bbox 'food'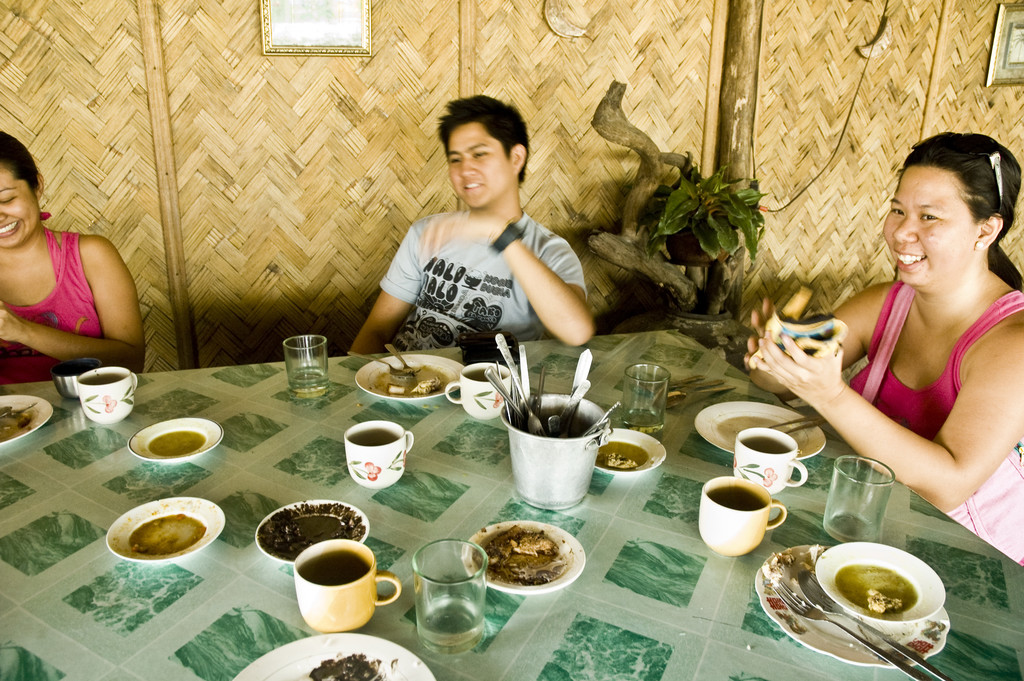
{"left": 386, "top": 382, "right": 404, "bottom": 396}
